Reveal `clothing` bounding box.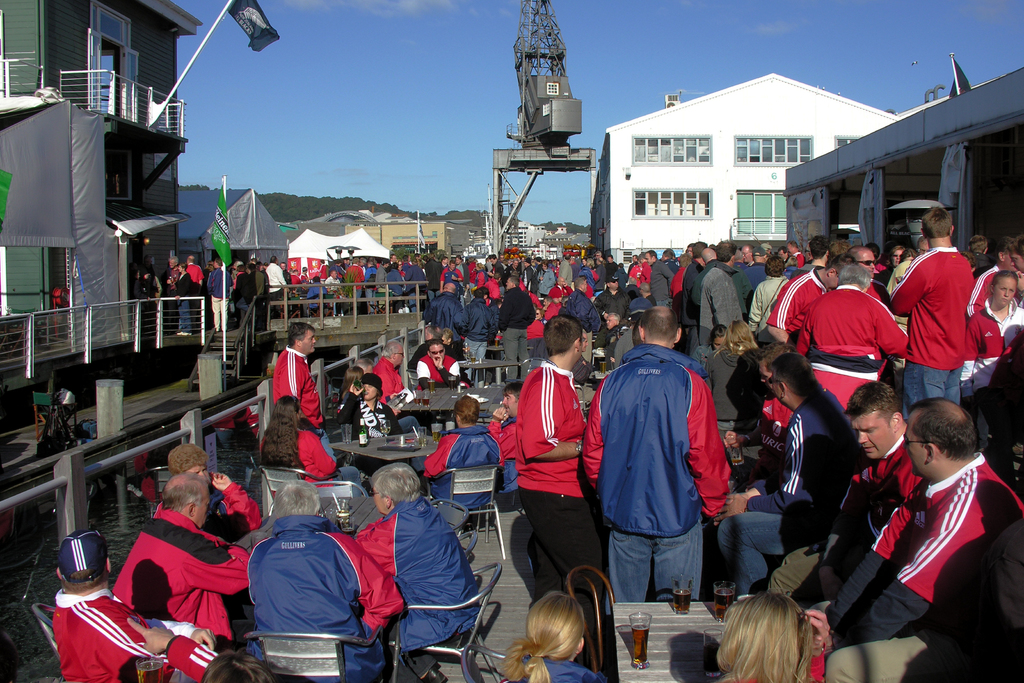
Revealed: rect(346, 385, 399, 438).
